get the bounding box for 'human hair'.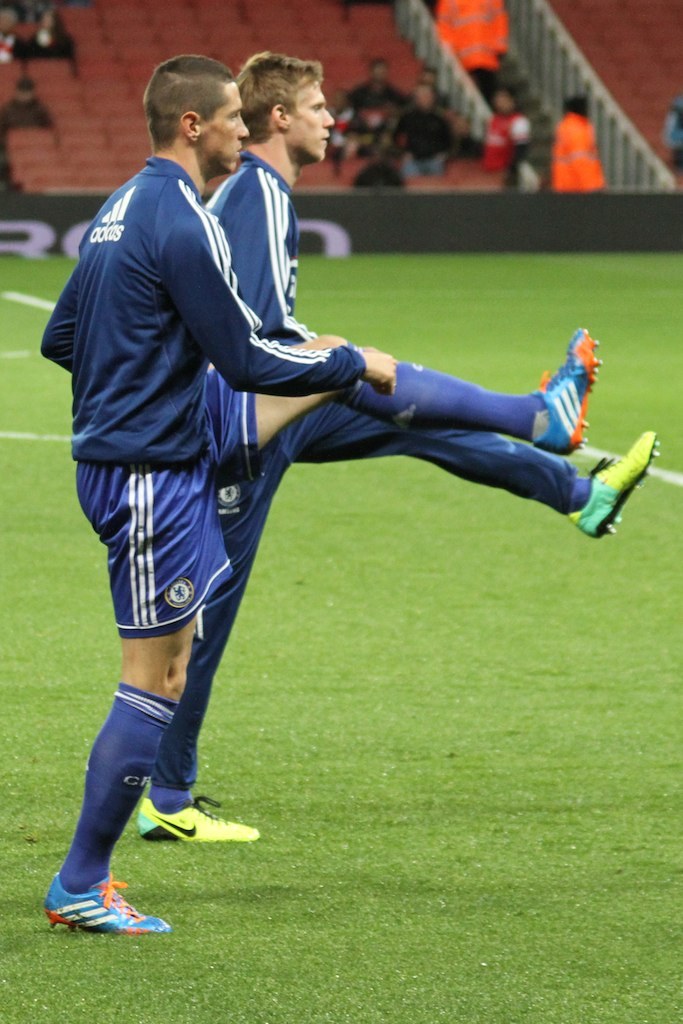
x1=233 y1=51 x2=326 y2=144.
